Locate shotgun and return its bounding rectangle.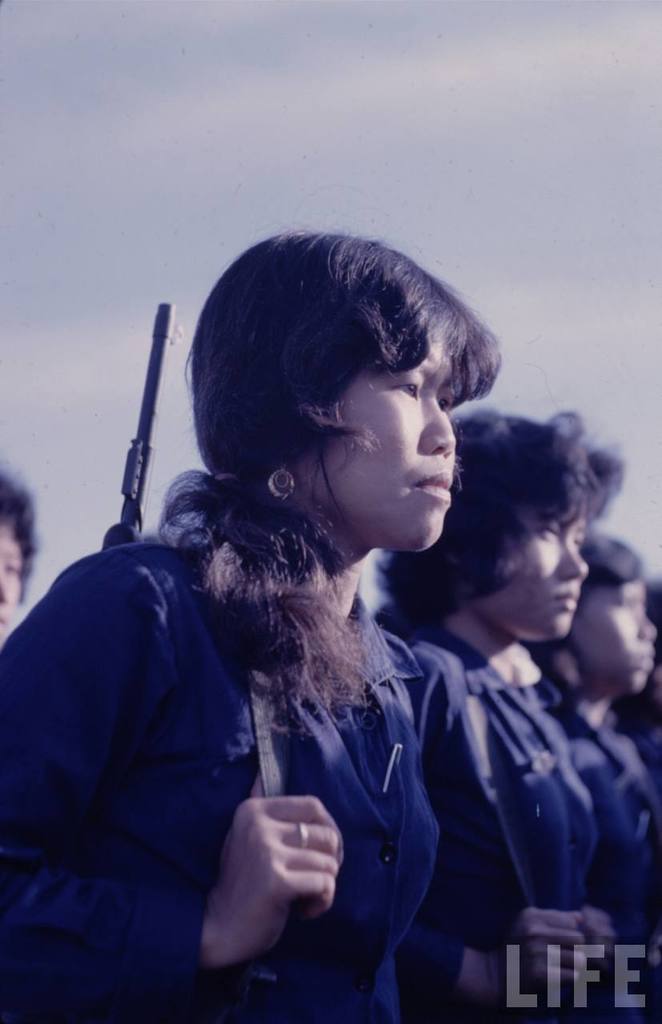
(x1=105, y1=302, x2=184, y2=550).
